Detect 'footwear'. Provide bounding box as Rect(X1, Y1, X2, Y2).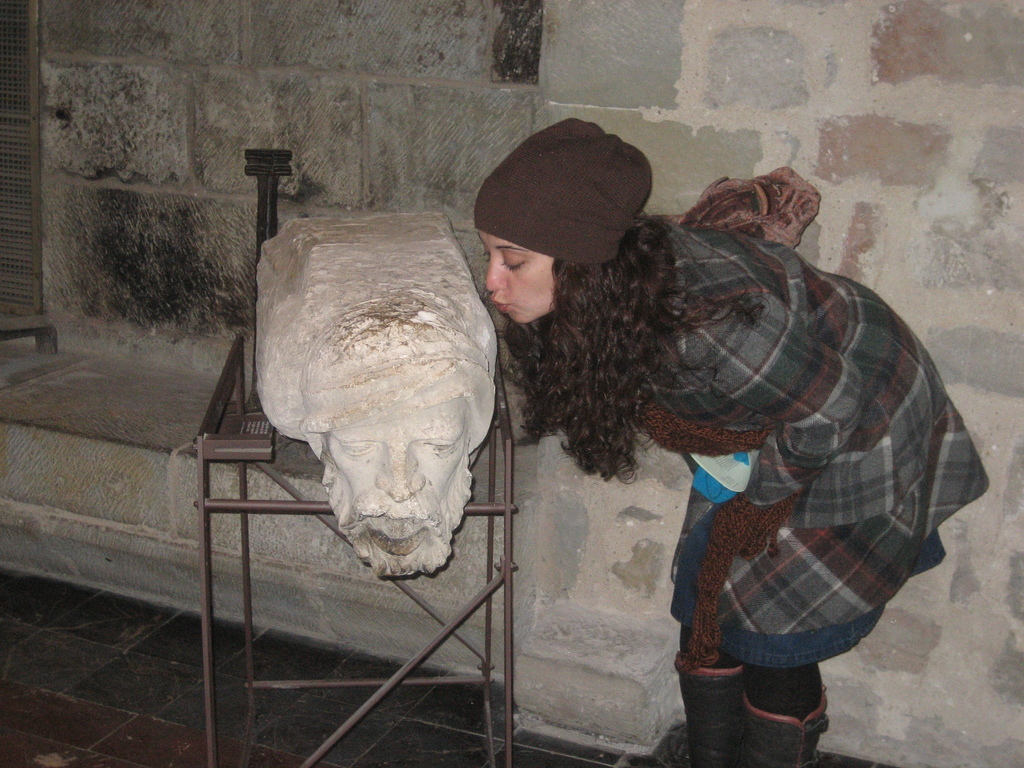
Rect(673, 660, 746, 767).
